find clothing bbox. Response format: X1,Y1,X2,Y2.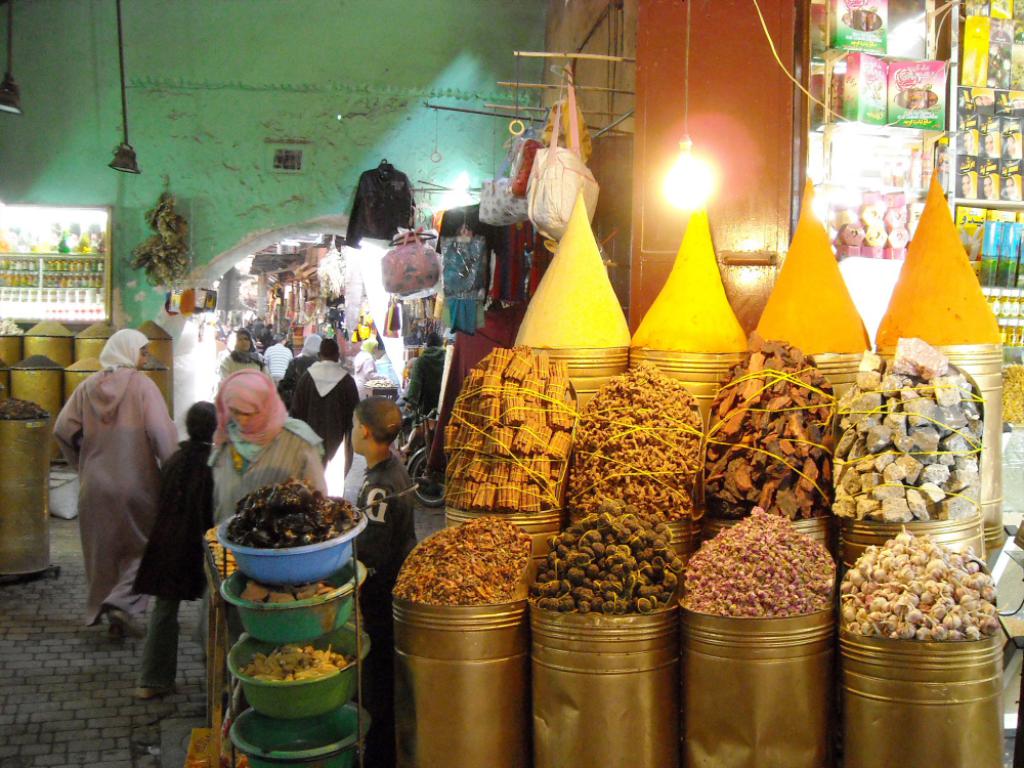
262,344,293,380.
